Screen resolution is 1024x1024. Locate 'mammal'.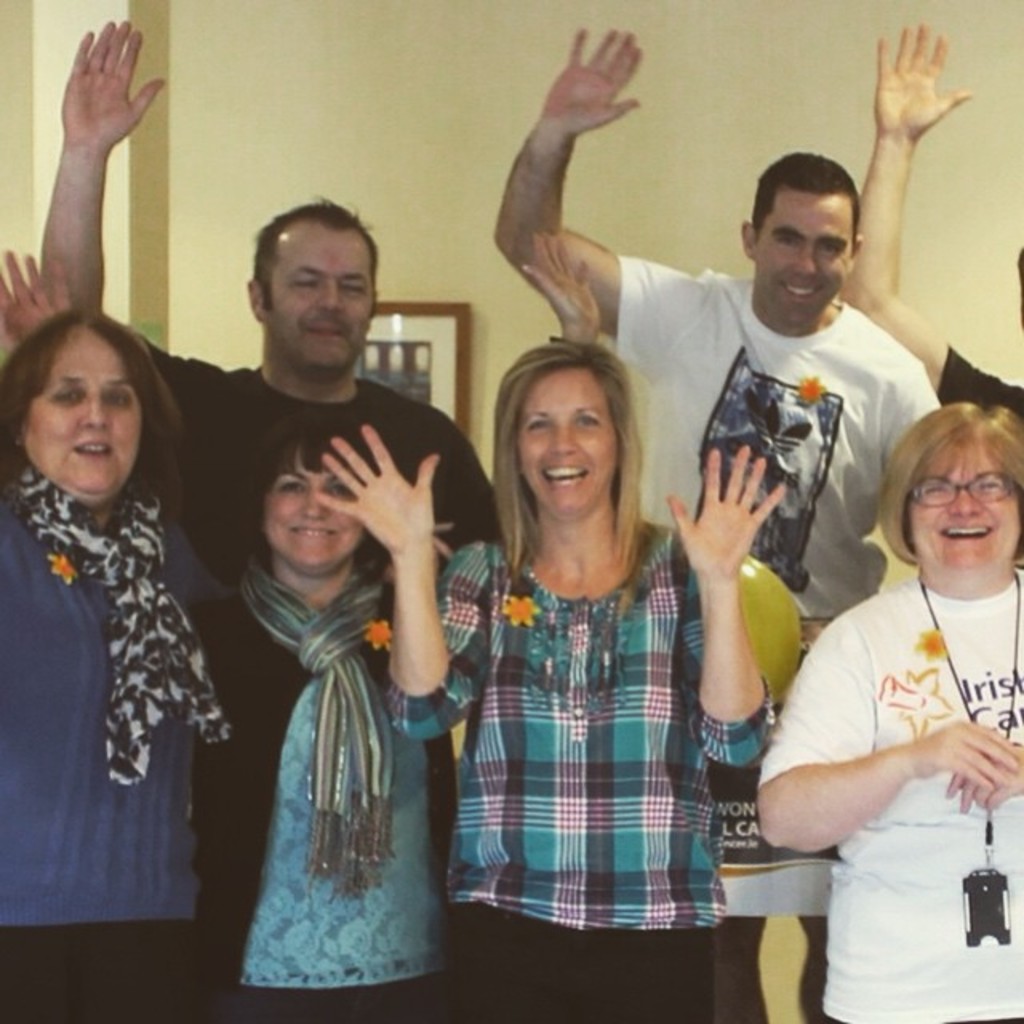
crop(0, 242, 462, 1022).
